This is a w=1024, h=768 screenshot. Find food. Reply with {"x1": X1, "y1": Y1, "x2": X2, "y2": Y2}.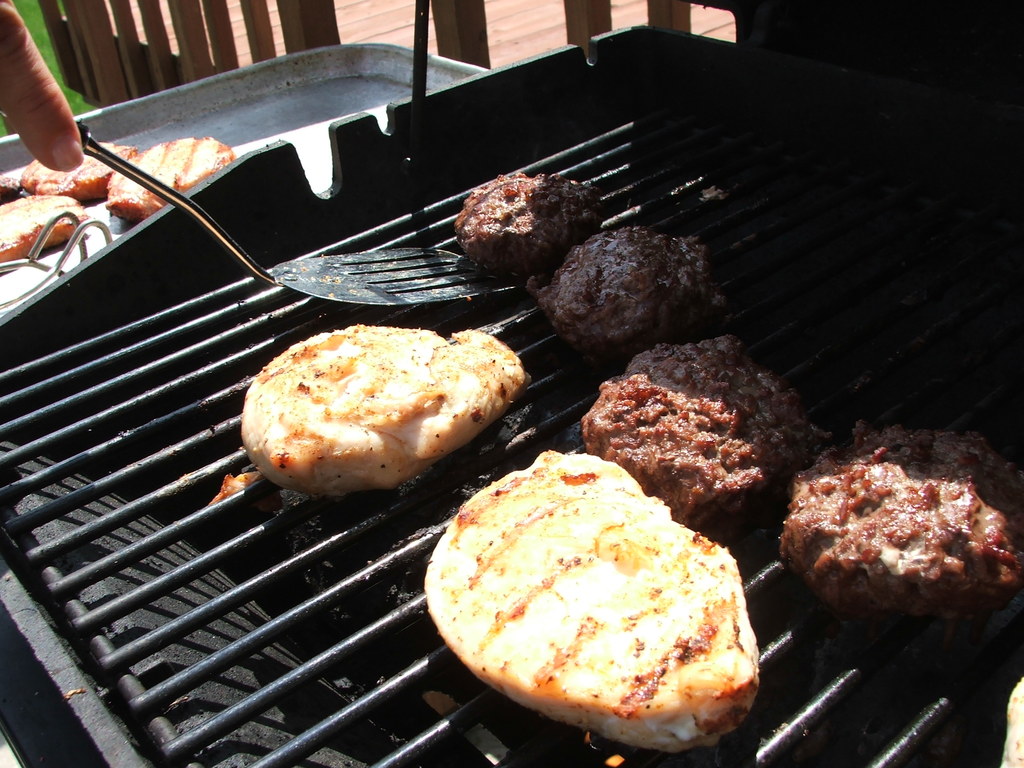
{"x1": 575, "y1": 325, "x2": 833, "y2": 518}.
